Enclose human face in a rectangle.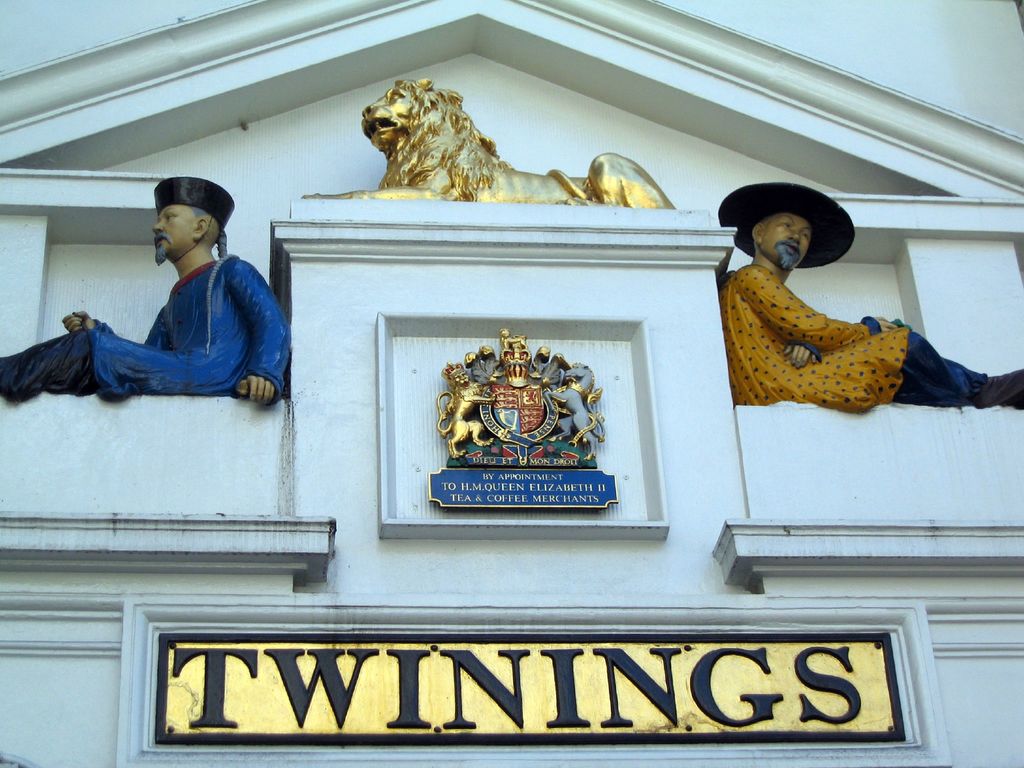
box(762, 211, 814, 264).
